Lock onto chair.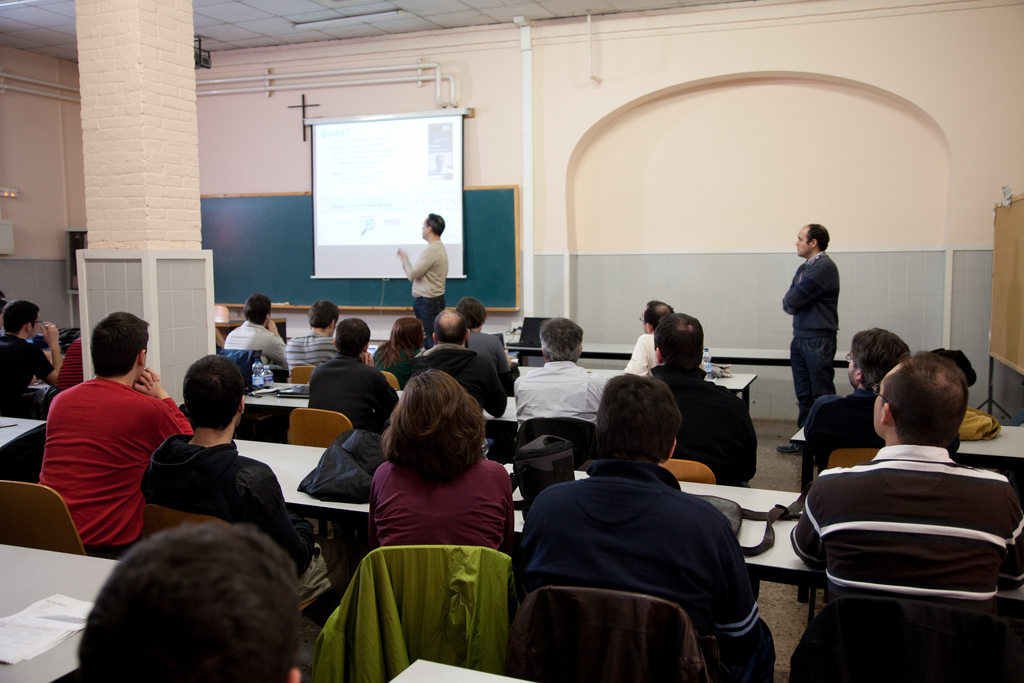
Locked: box=[803, 448, 885, 627].
